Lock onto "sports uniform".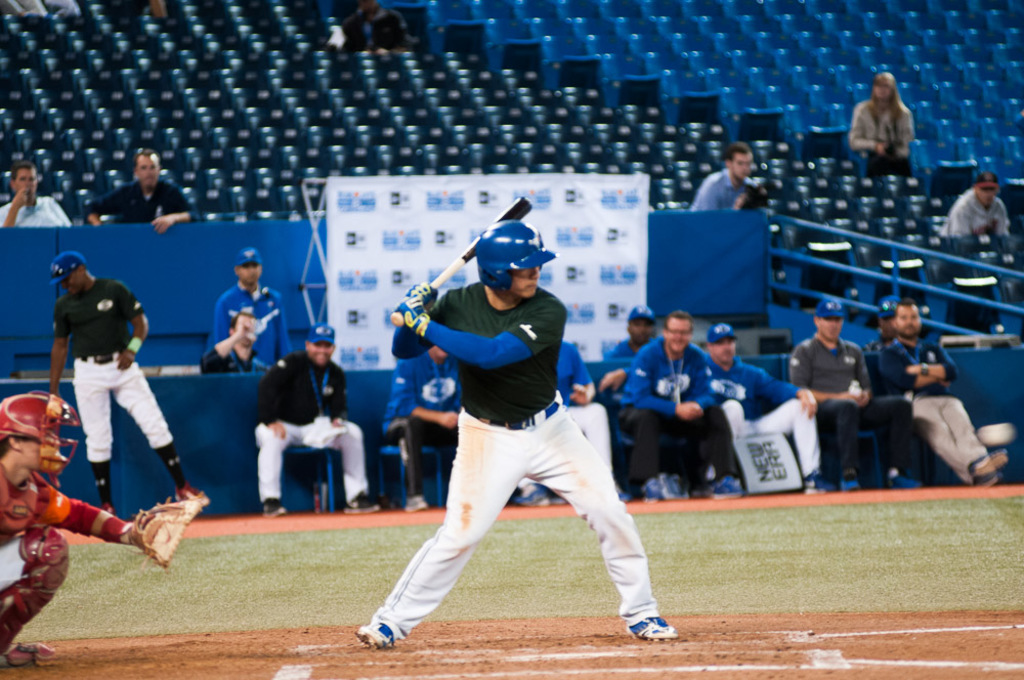
Locked: BBox(200, 274, 289, 372).
